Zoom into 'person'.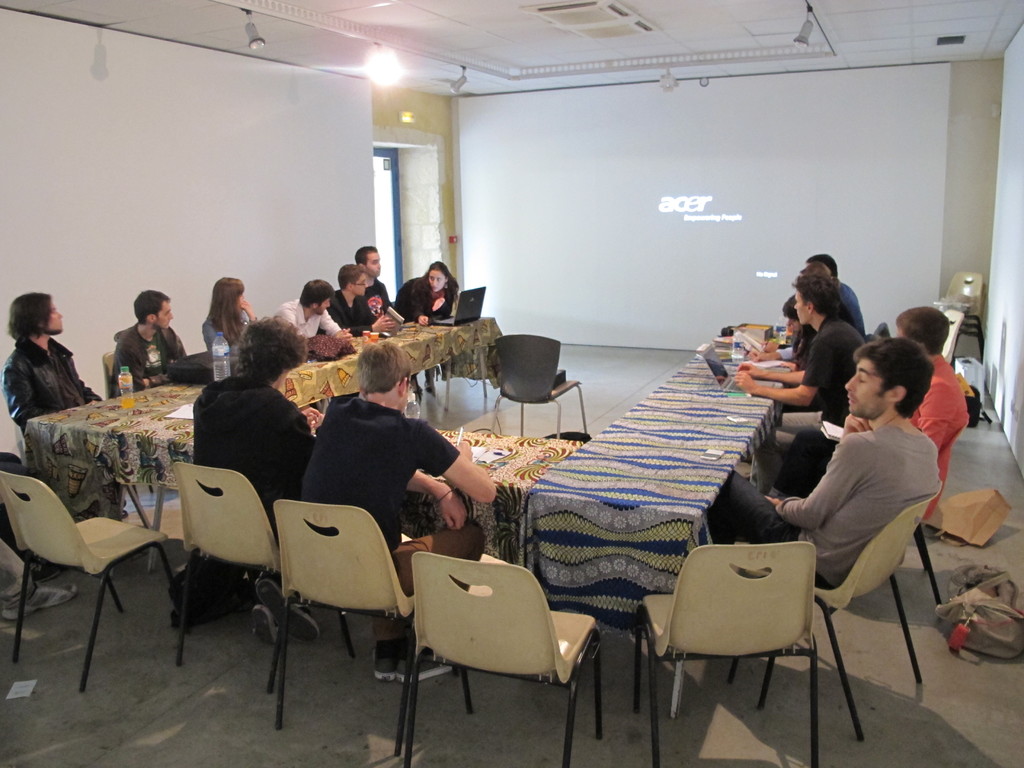
Zoom target: box(355, 247, 392, 307).
